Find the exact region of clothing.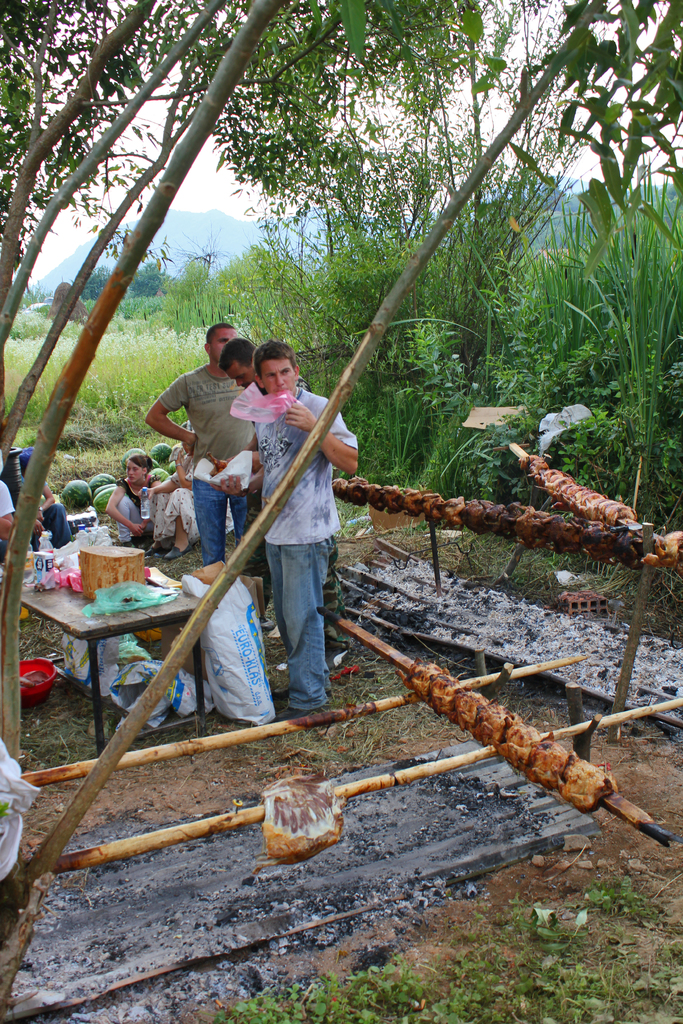
Exact region: pyautogui.locateOnScreen(115, 353, 363, 712).
